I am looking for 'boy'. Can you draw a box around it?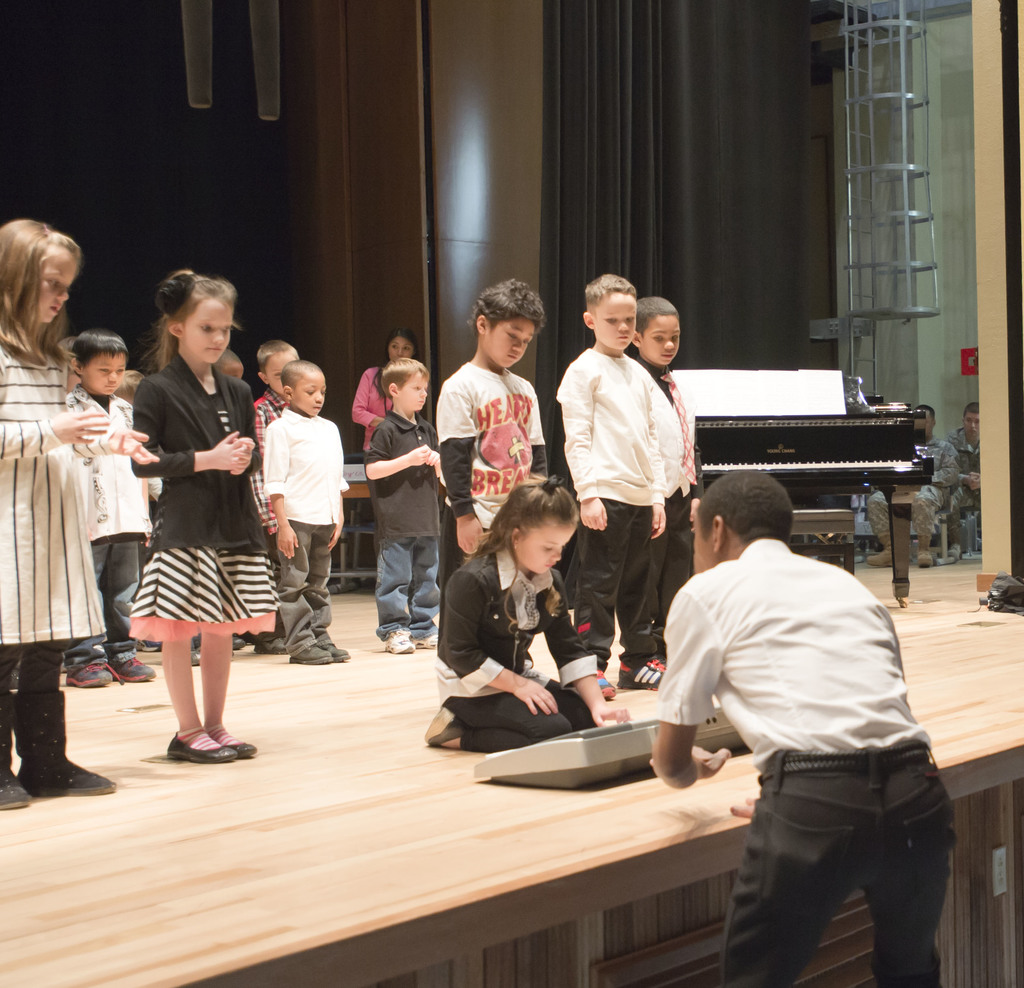
Sure, the bounding box is x1=631 y1=292 x2=704 y2=581.
